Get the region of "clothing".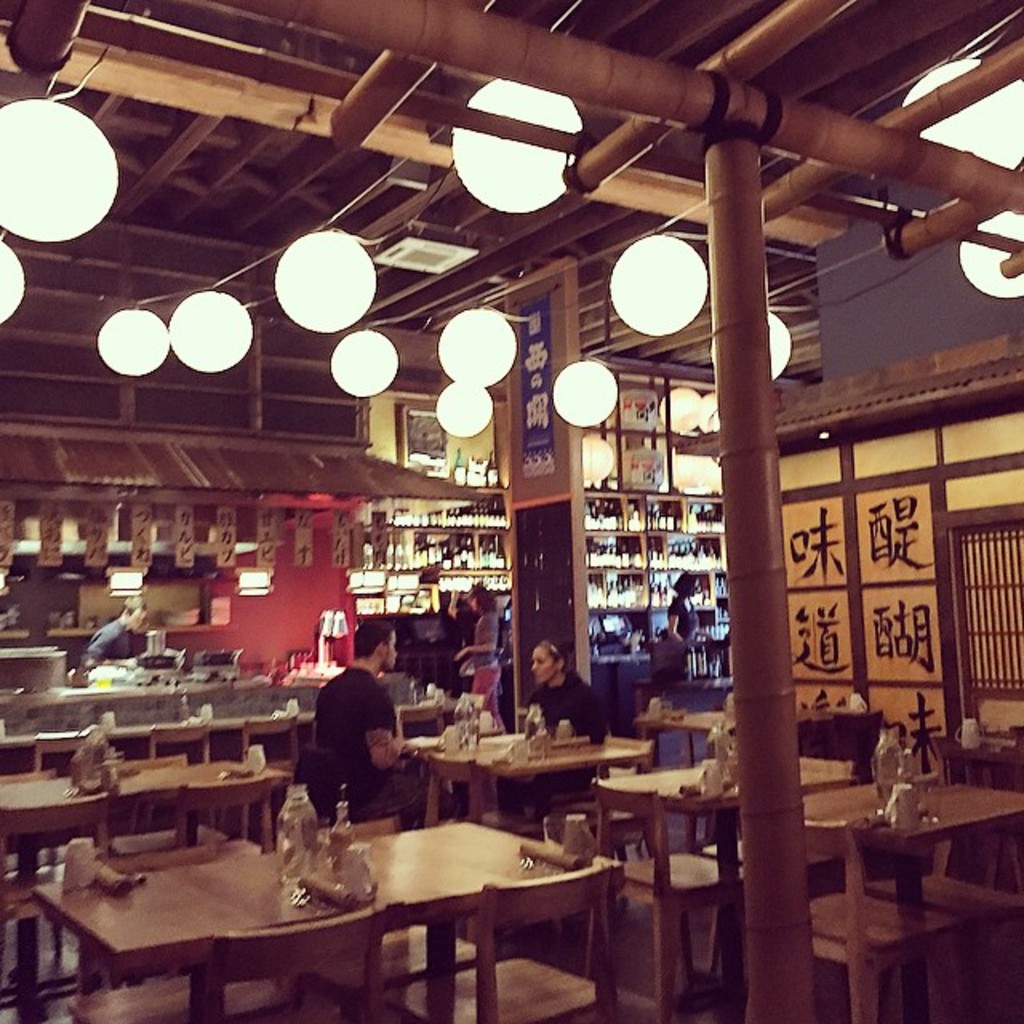
[x1=496, y1=670, x2=610, y2=803].
